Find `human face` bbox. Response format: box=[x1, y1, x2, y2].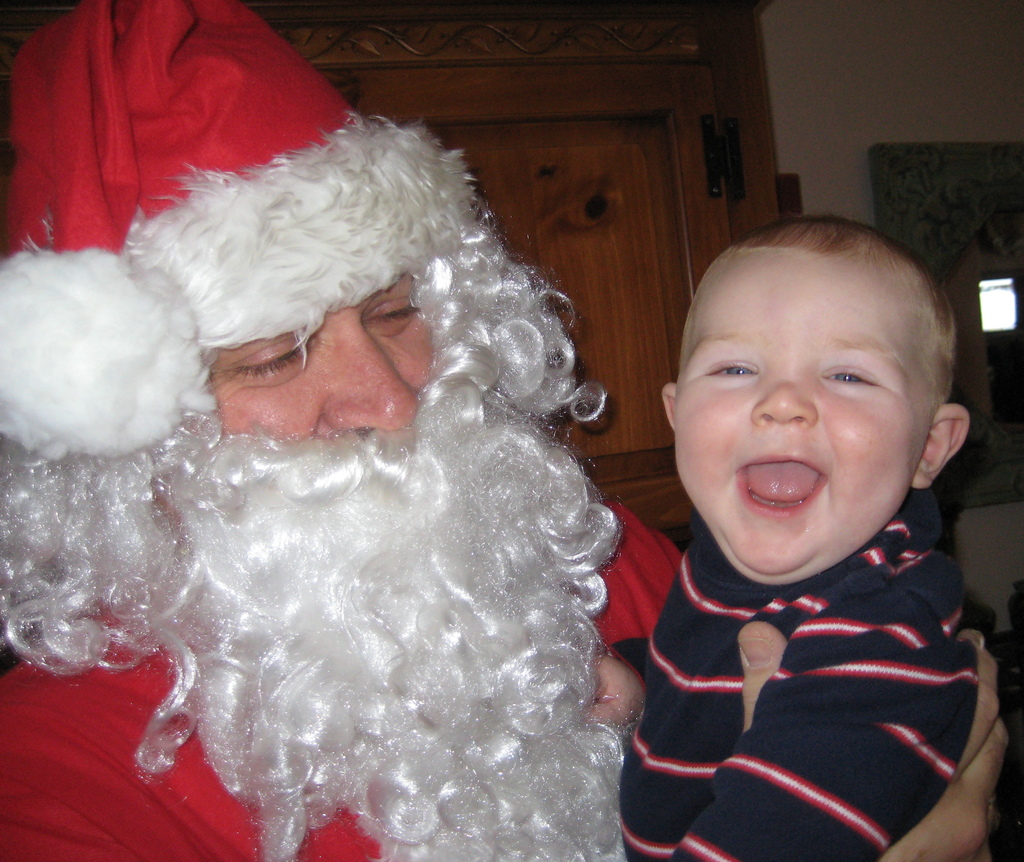
box=[671, 246, 924, 577].
